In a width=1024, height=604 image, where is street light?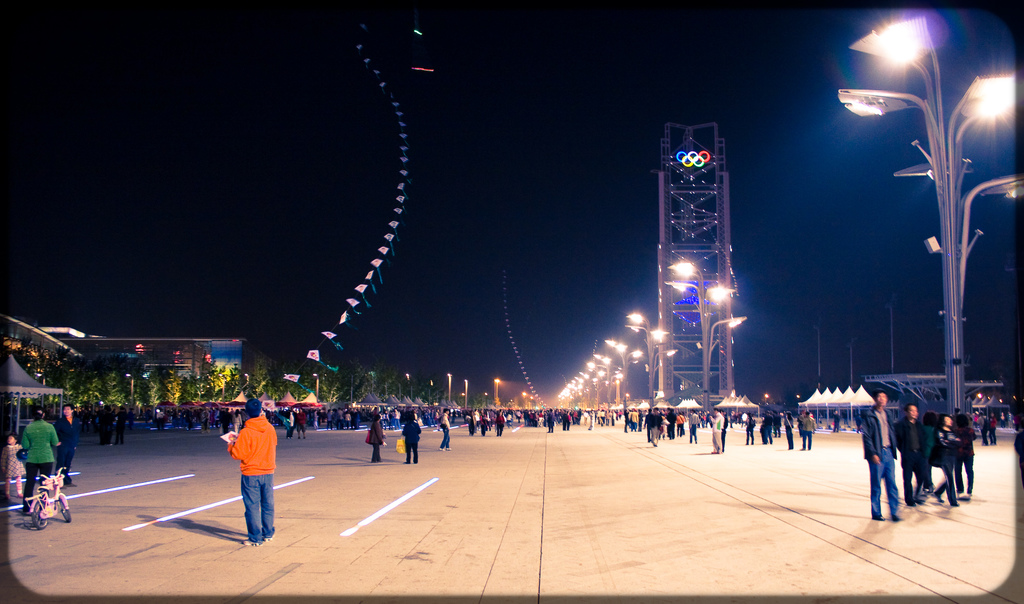
[x1=625, y1=304, x2=682, y2=410].
